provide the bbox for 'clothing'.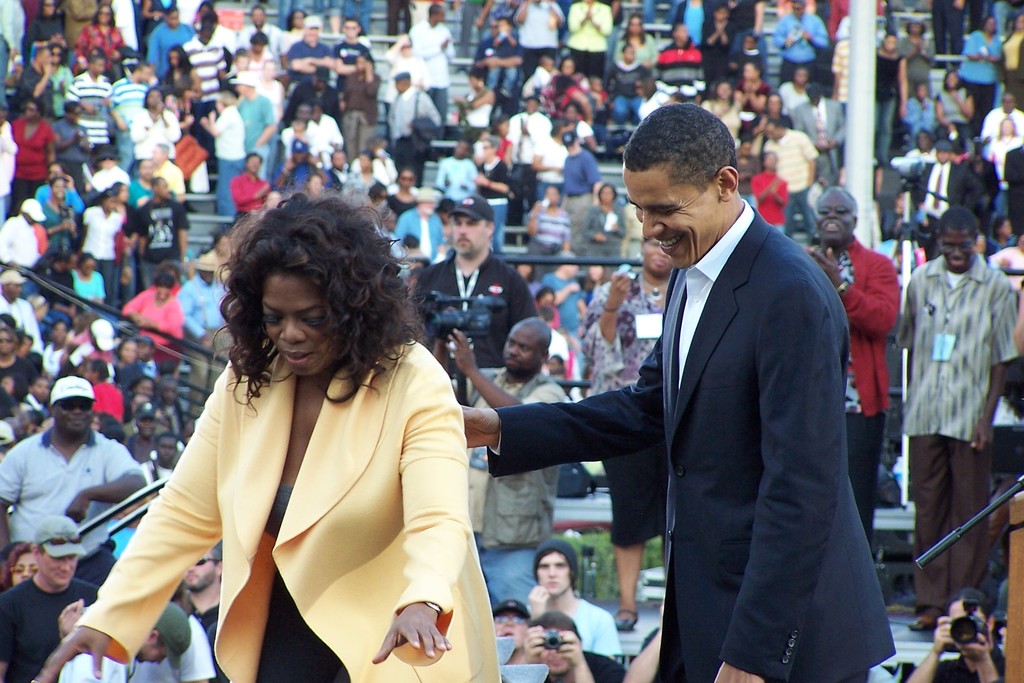
(892,254,1016,618).
